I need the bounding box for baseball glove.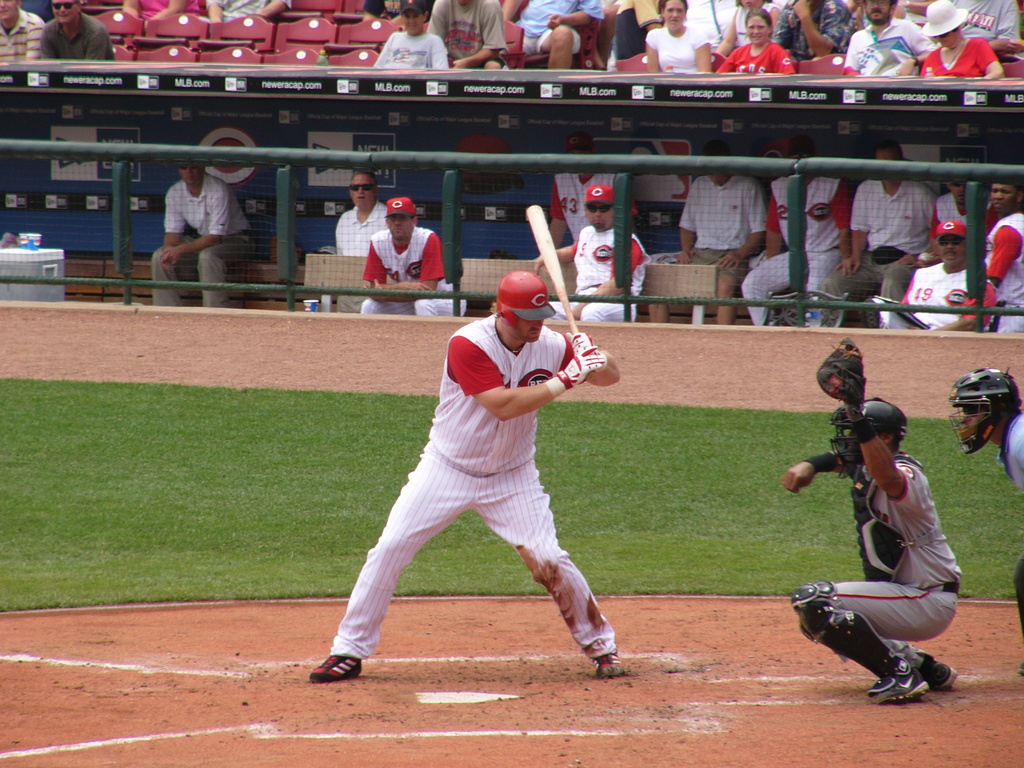
Here it is: {"left": 566, "top": 332, "right": 594, "bottom": 360}.
